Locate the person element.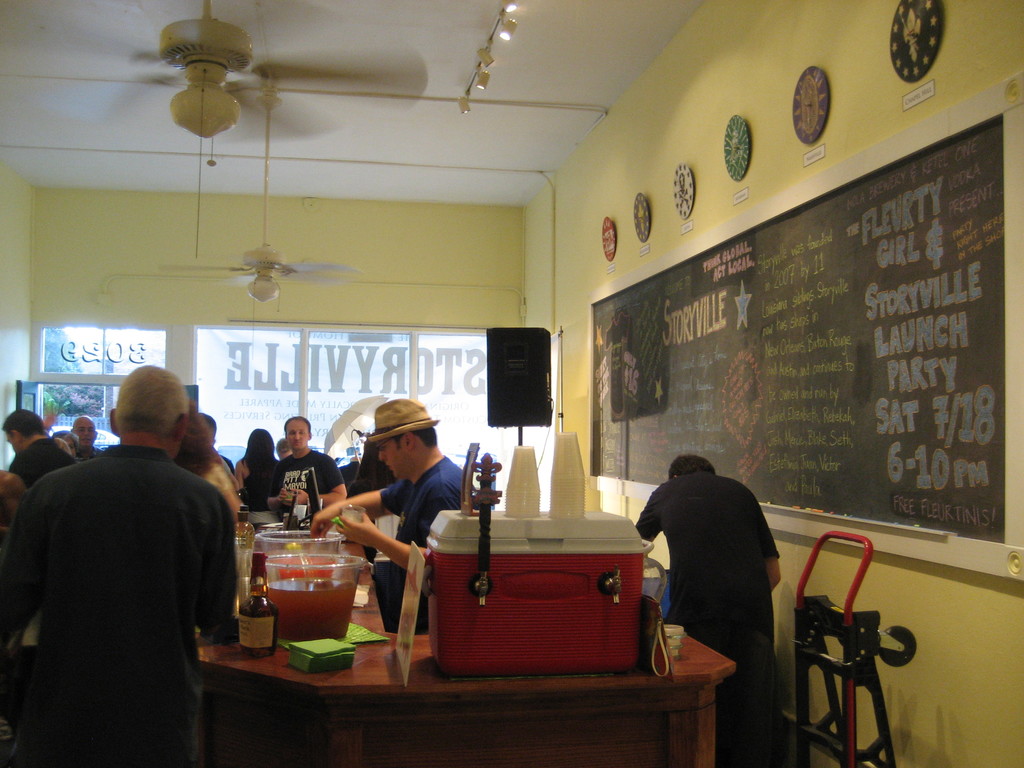
Element bbox: region(0, 359, 236, 767).
